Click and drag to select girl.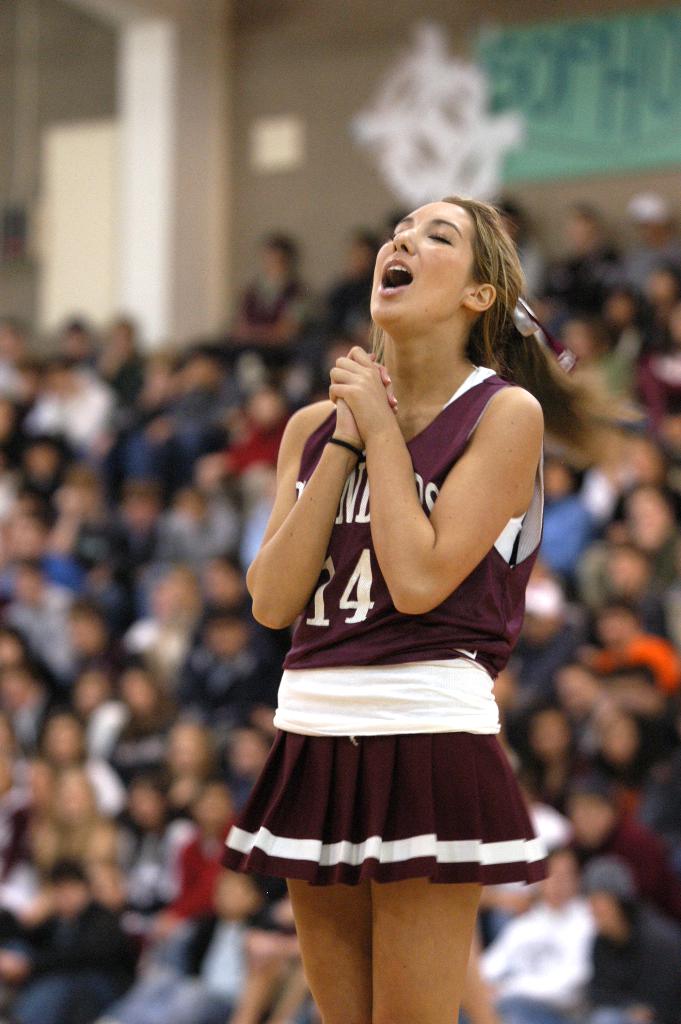
Selection: 222, 197, 625, 1023.
